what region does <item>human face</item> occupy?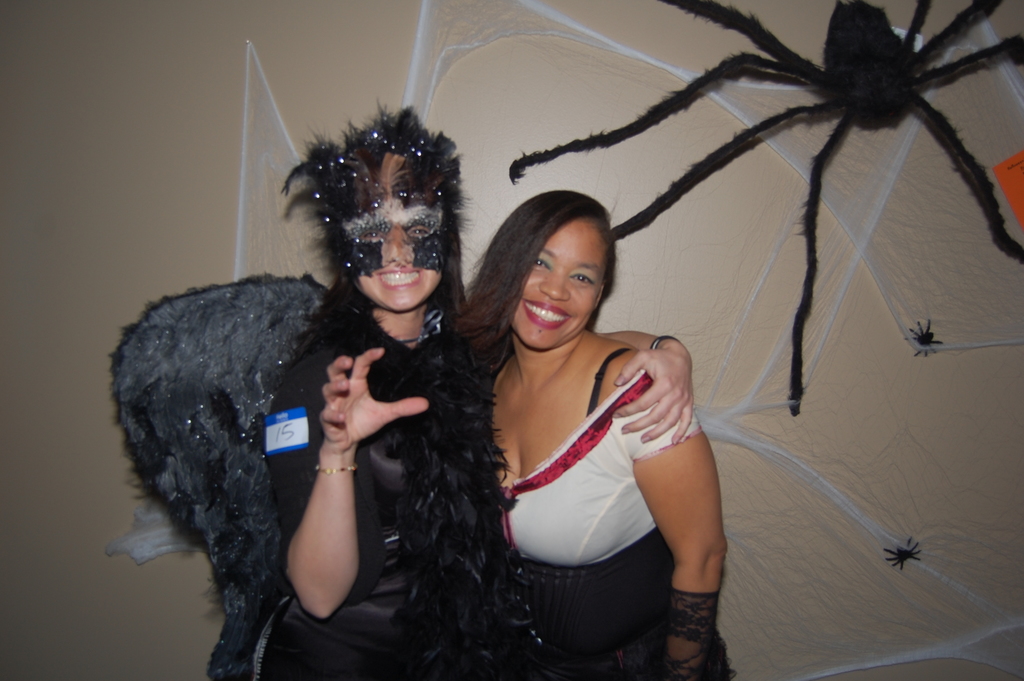
bbox=[358, 224, 436, 308].
